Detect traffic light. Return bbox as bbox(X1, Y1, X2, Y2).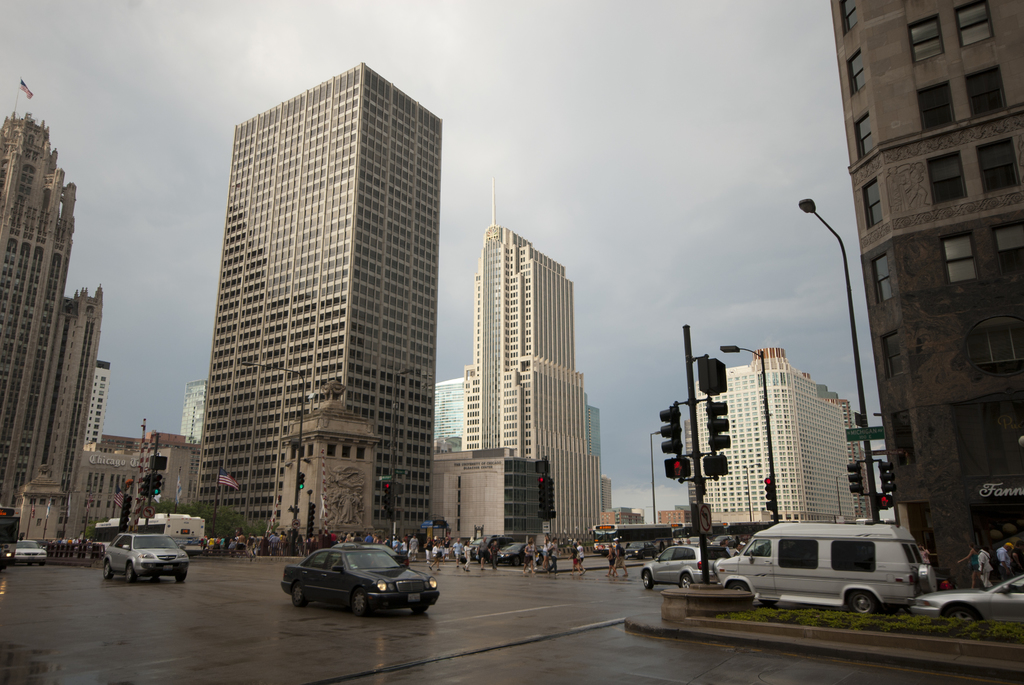
bbox(764, 476, 773, 501).
